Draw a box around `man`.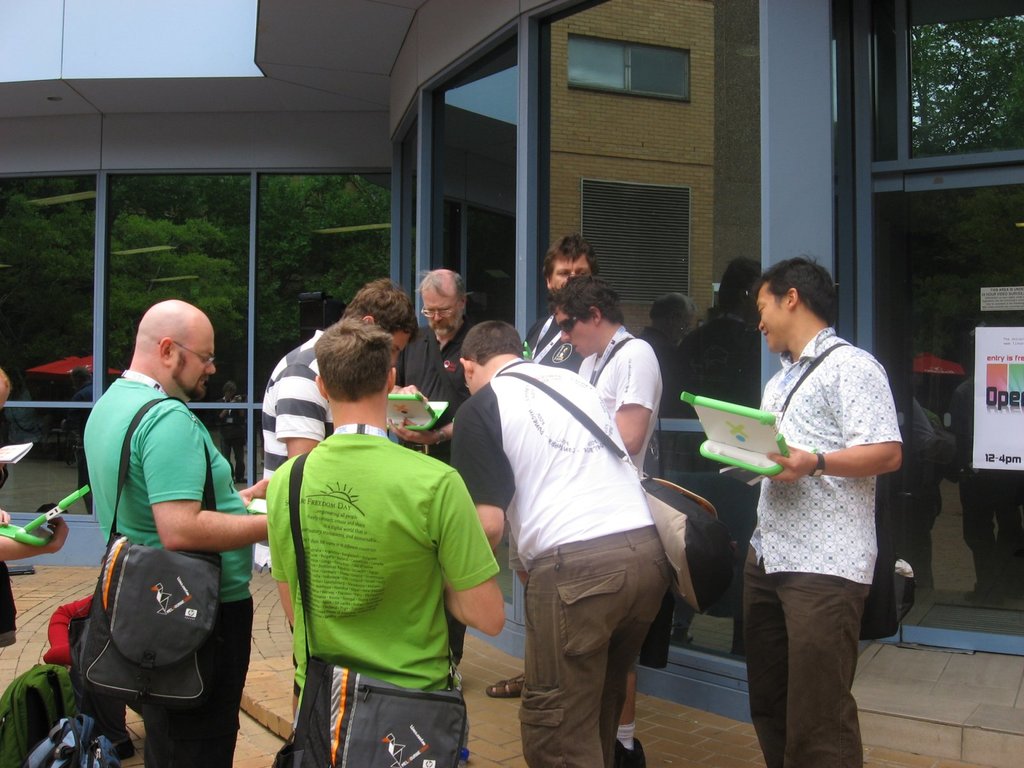
[743,249,900,767].
